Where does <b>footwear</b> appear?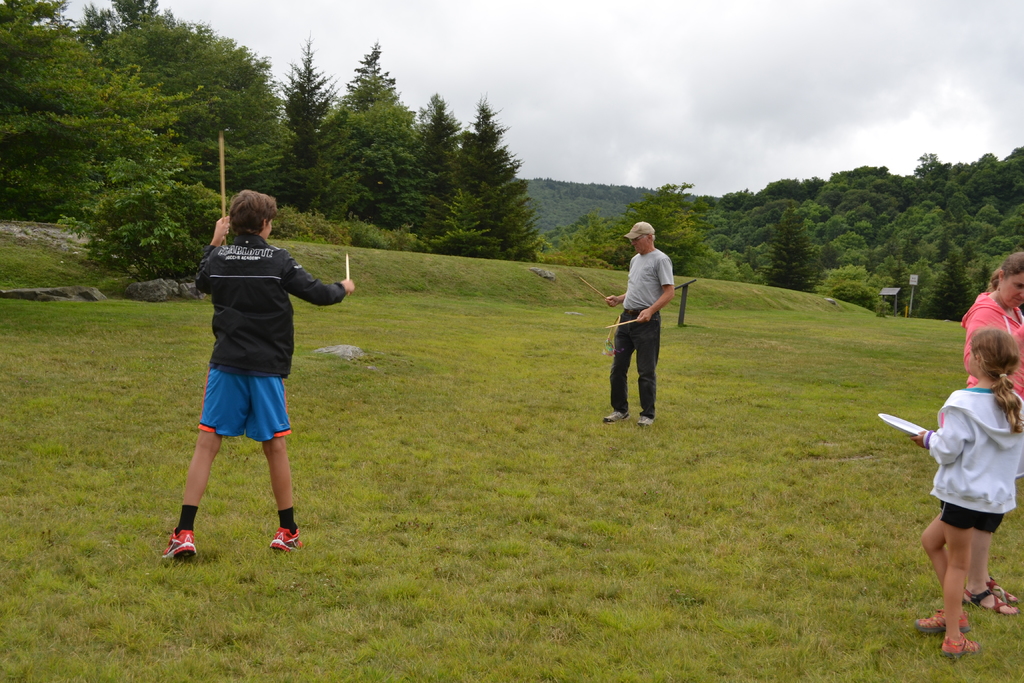
Appears at l=942, t=639, r=977, b=659.
